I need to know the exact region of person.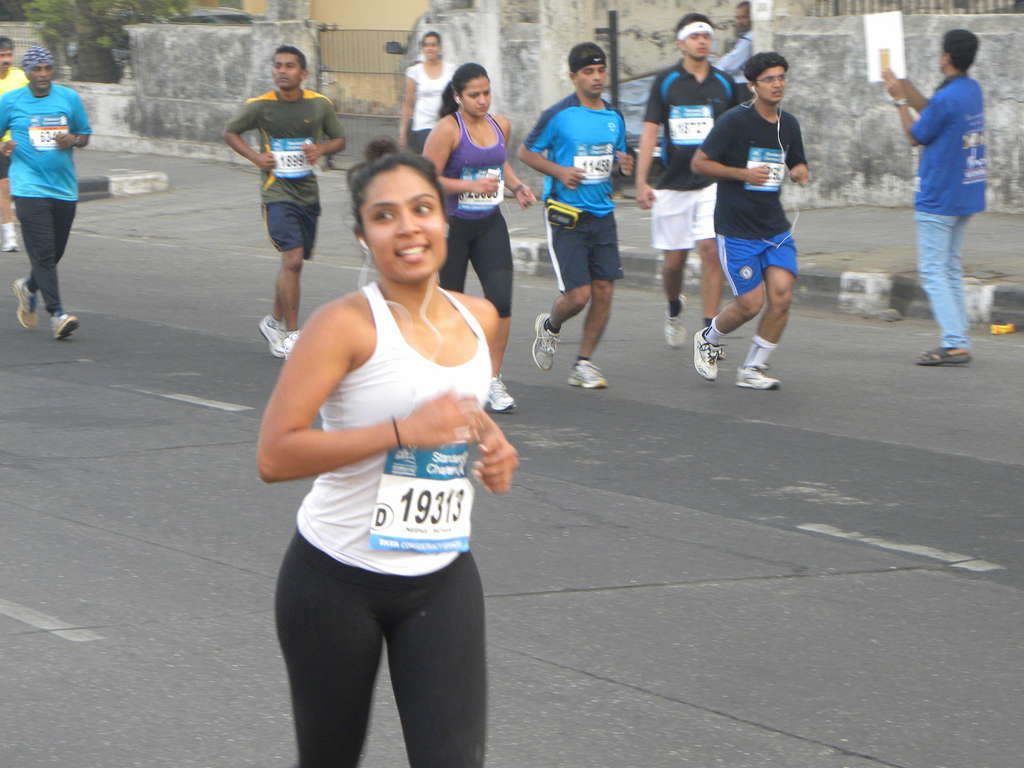
Region: locate(399, 31, 451, 152).
